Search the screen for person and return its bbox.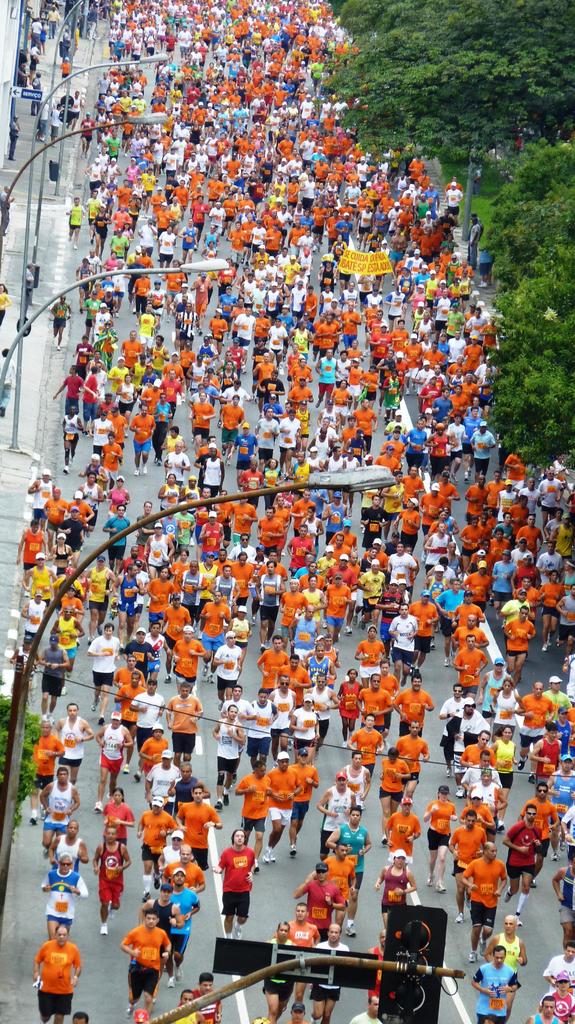
Found: select_region(532, 722, 560, 785).
